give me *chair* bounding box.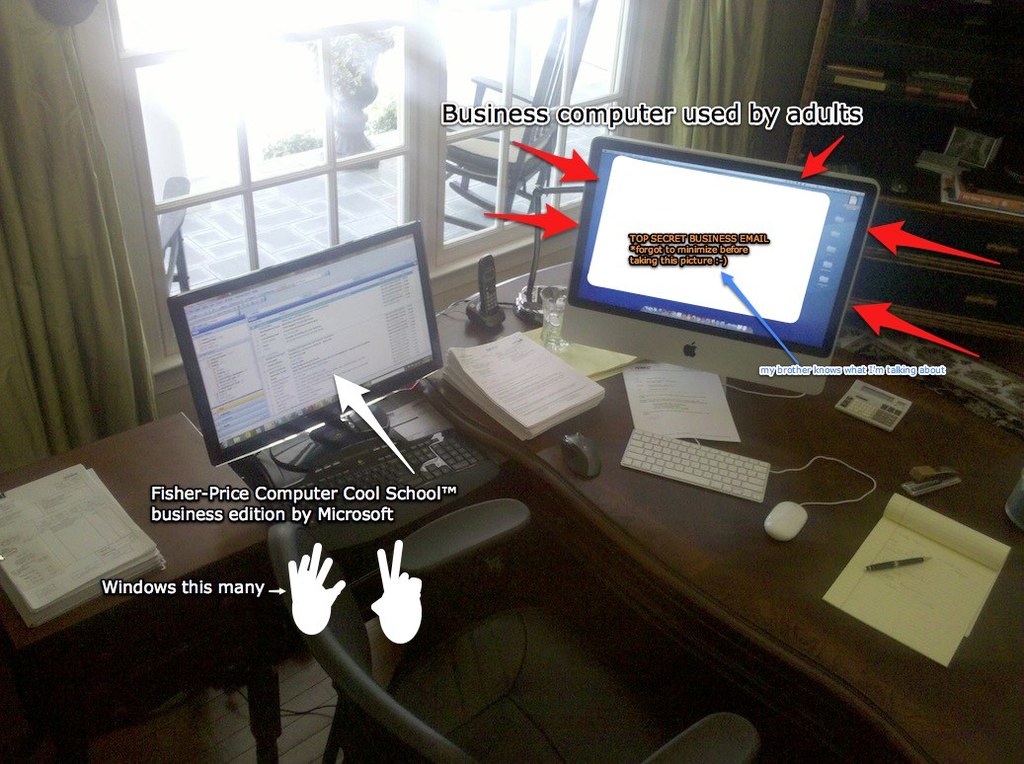
(288,492,778,763).
